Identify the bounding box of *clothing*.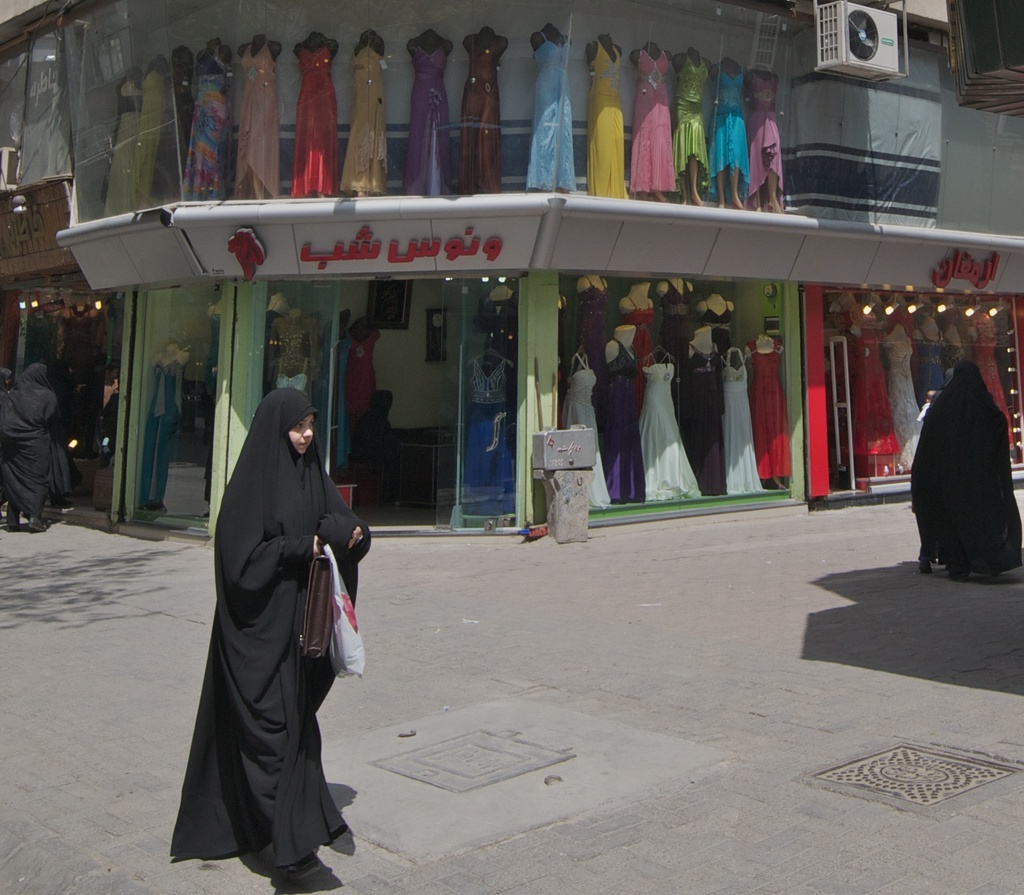
x1=589 y1=41 x2=627 y2=203.
